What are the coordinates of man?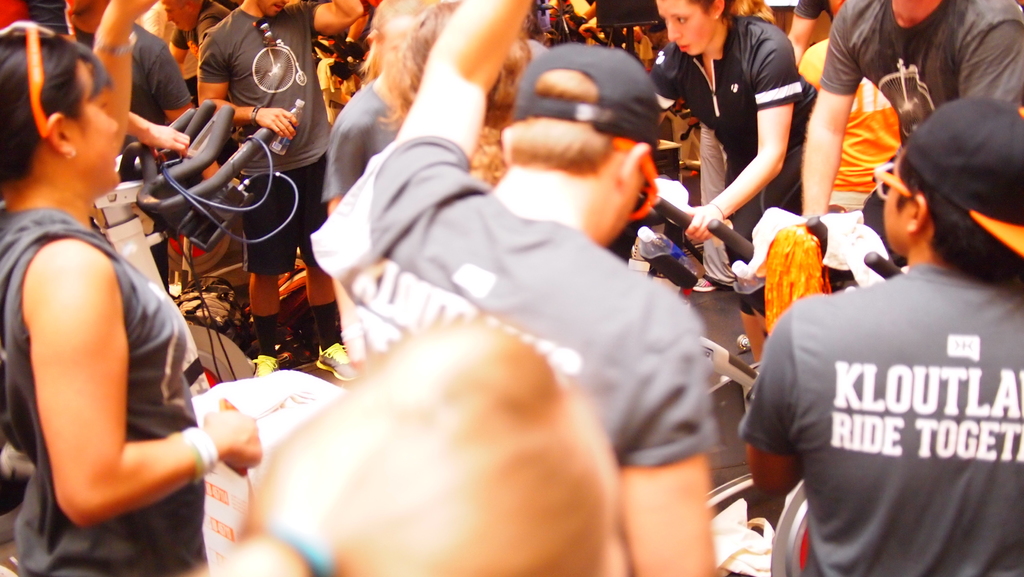
<box>188,0,353,393</box>.
